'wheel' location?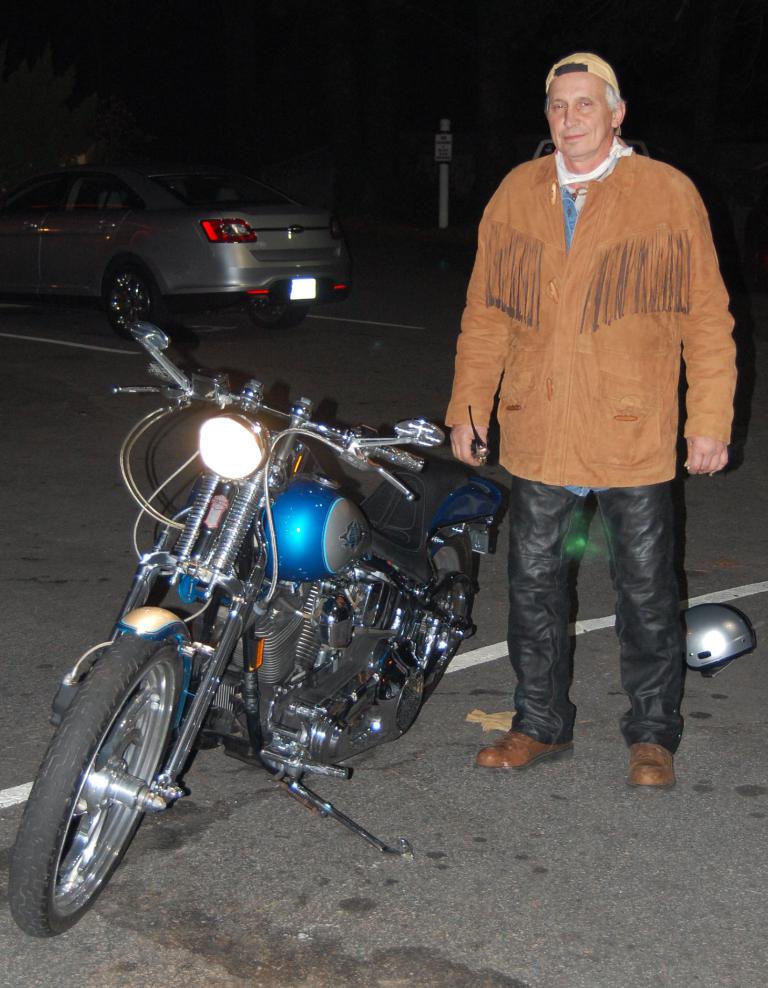
x1=104, y1=257, x2=161, y2=339
